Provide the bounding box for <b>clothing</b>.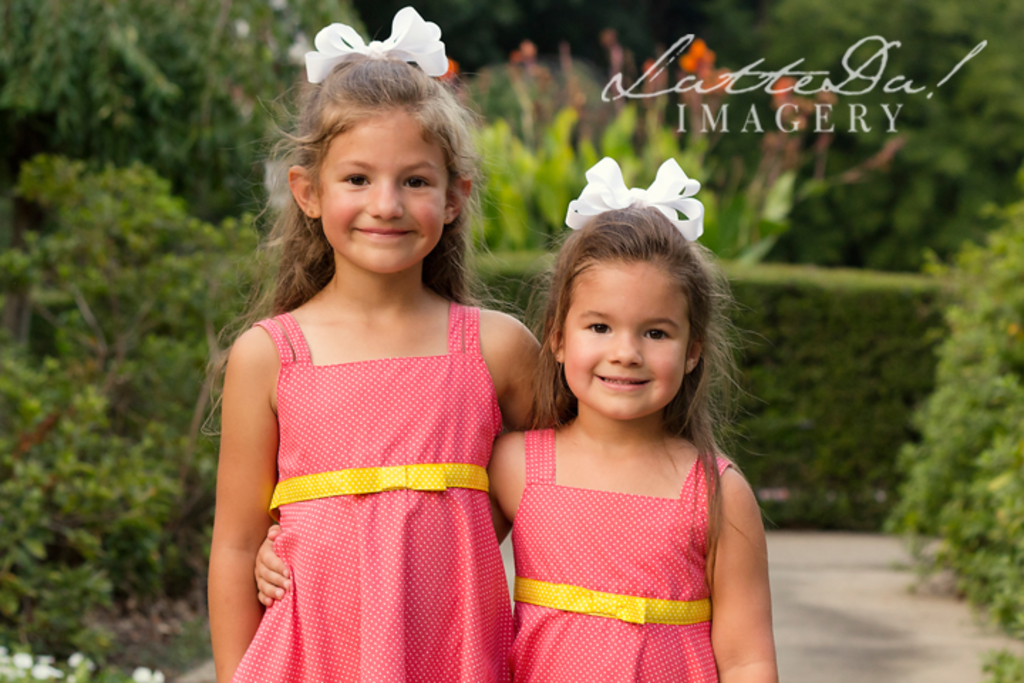
Rect(209, 263, 526, 656).
